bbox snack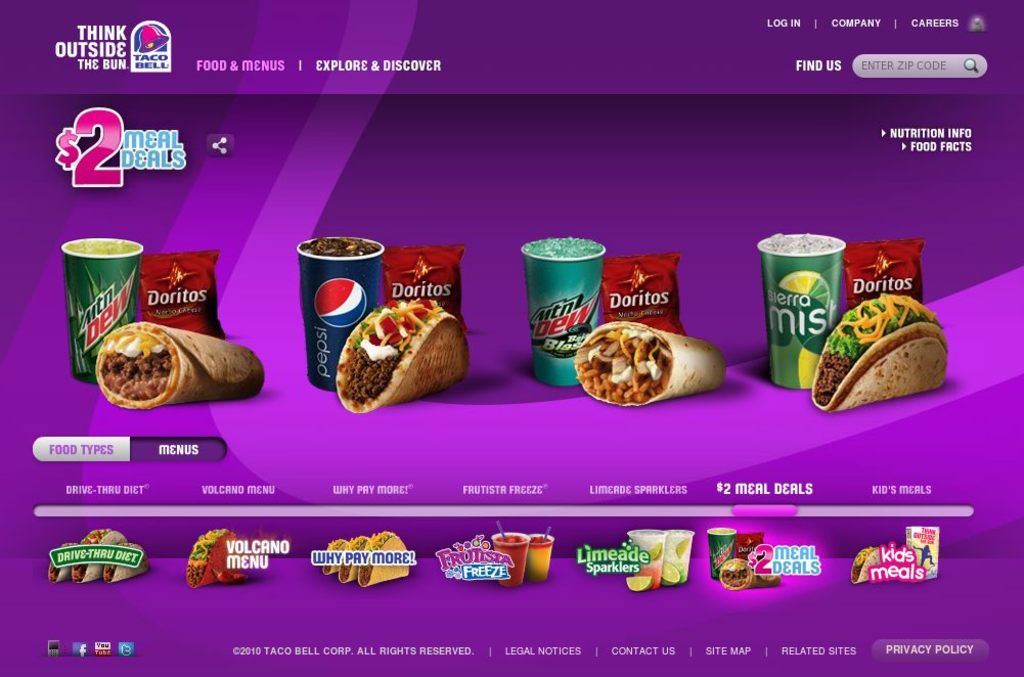
pyautogui.locateOnScreen(333, 297, 470, 417)
